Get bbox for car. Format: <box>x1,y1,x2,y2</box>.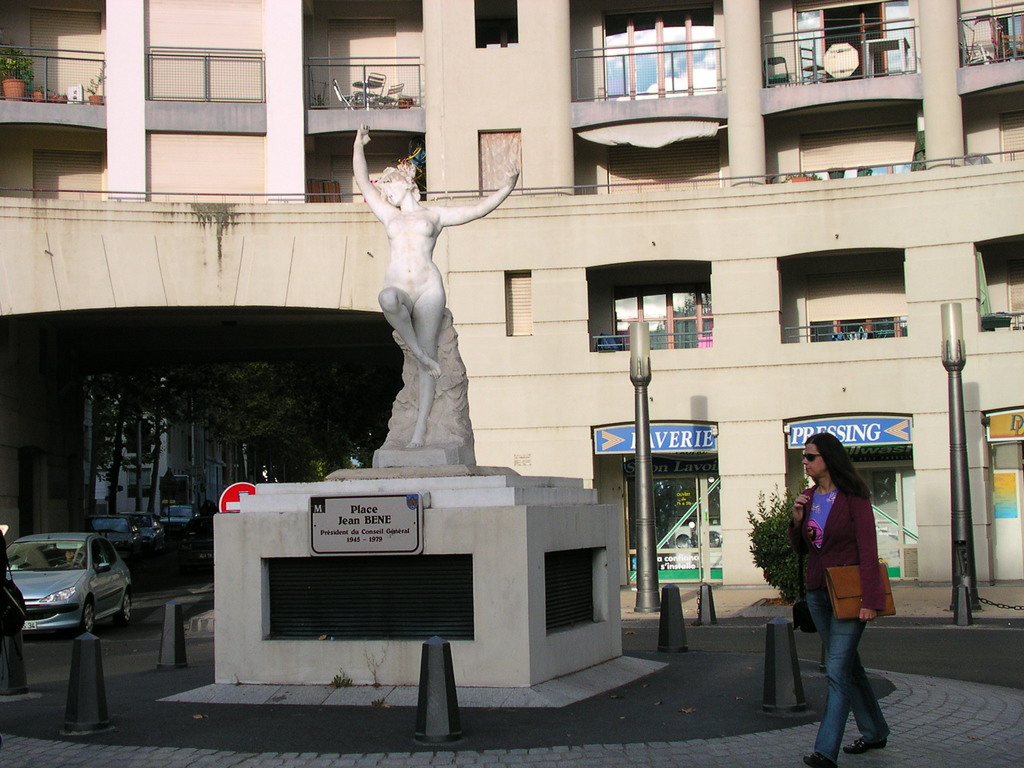
<box>7,529,127,636</box>.
